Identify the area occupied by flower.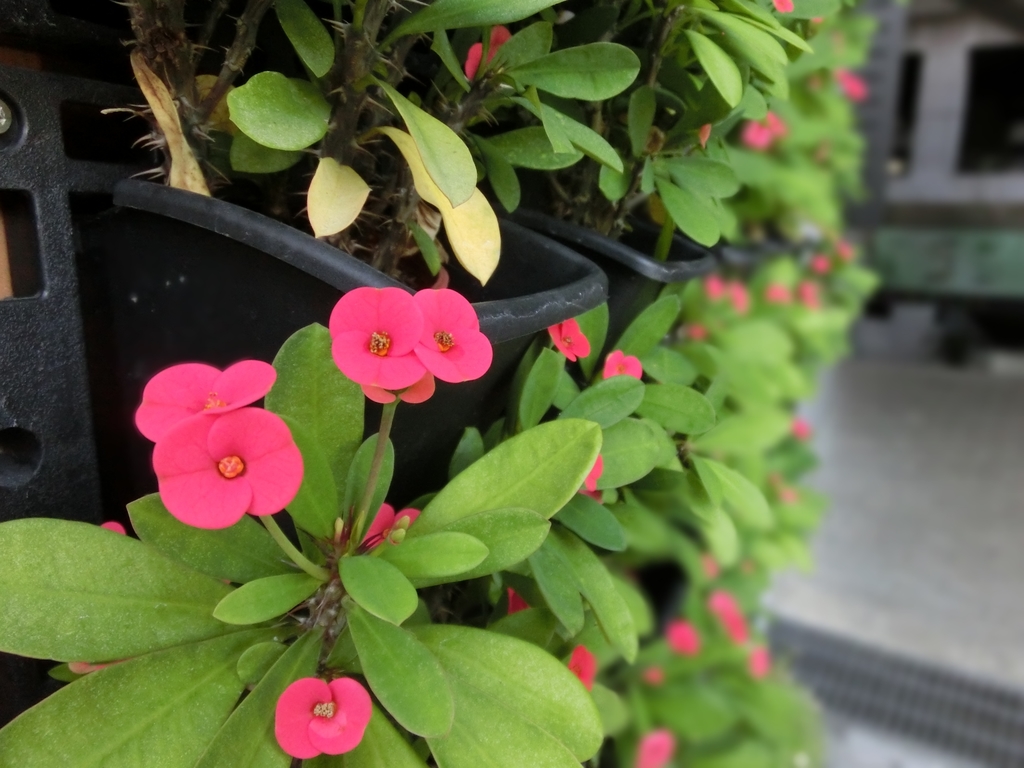
Area: 134, 360, 275, 437.
